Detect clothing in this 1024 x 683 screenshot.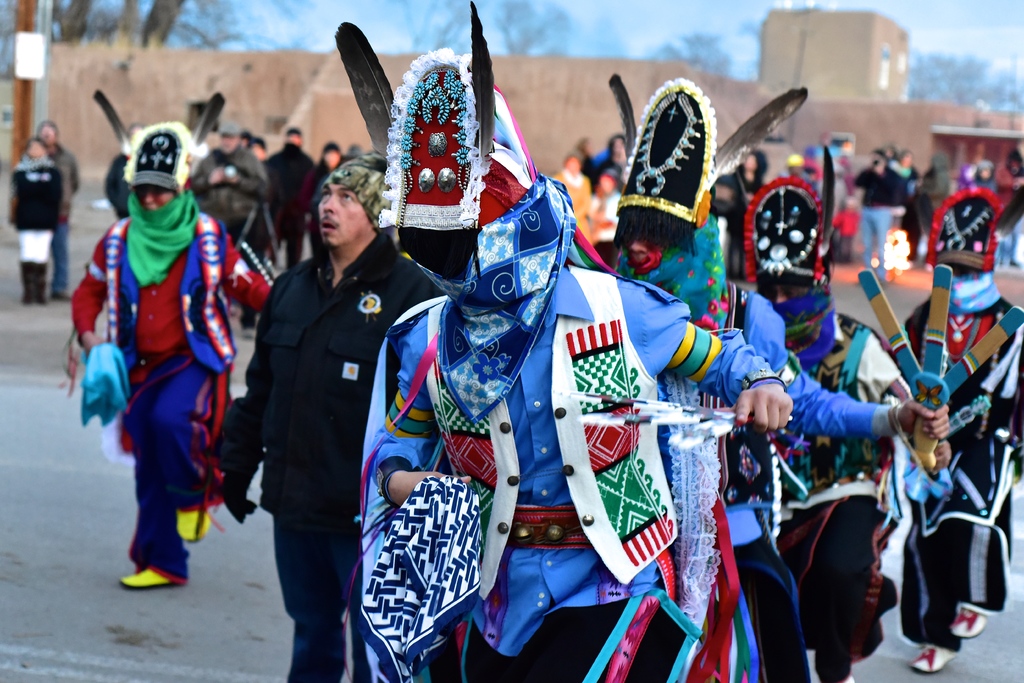
Detection: left=193, top=144, right=266, bottom=244.
